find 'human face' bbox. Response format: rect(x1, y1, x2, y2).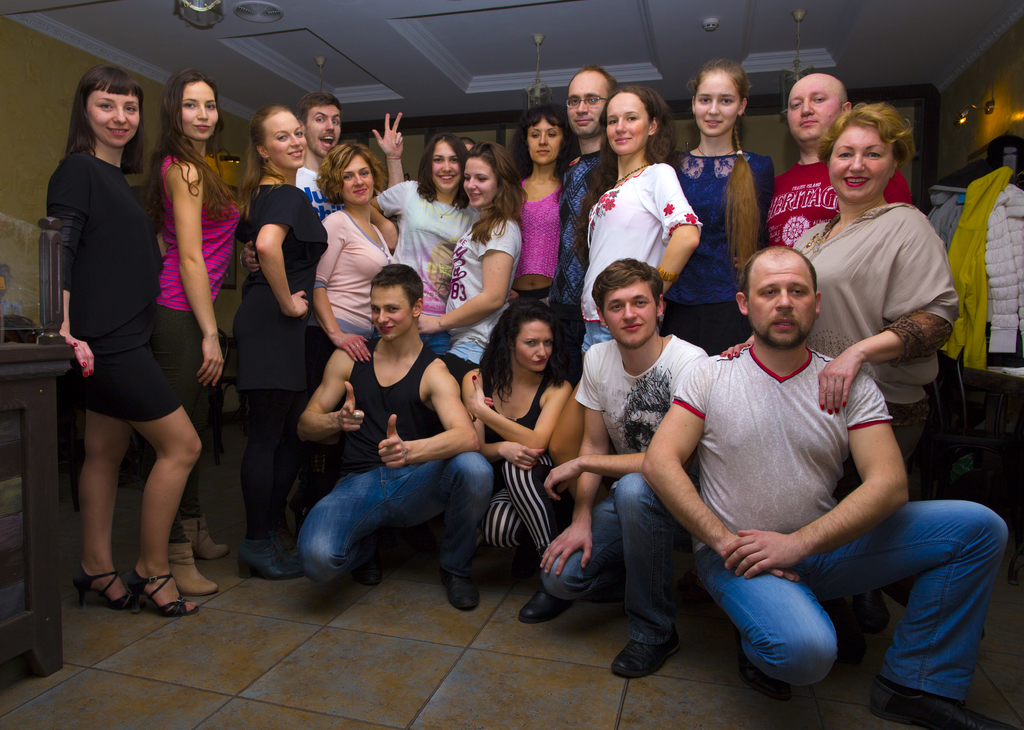
rect(785, 74, 840, 138).
